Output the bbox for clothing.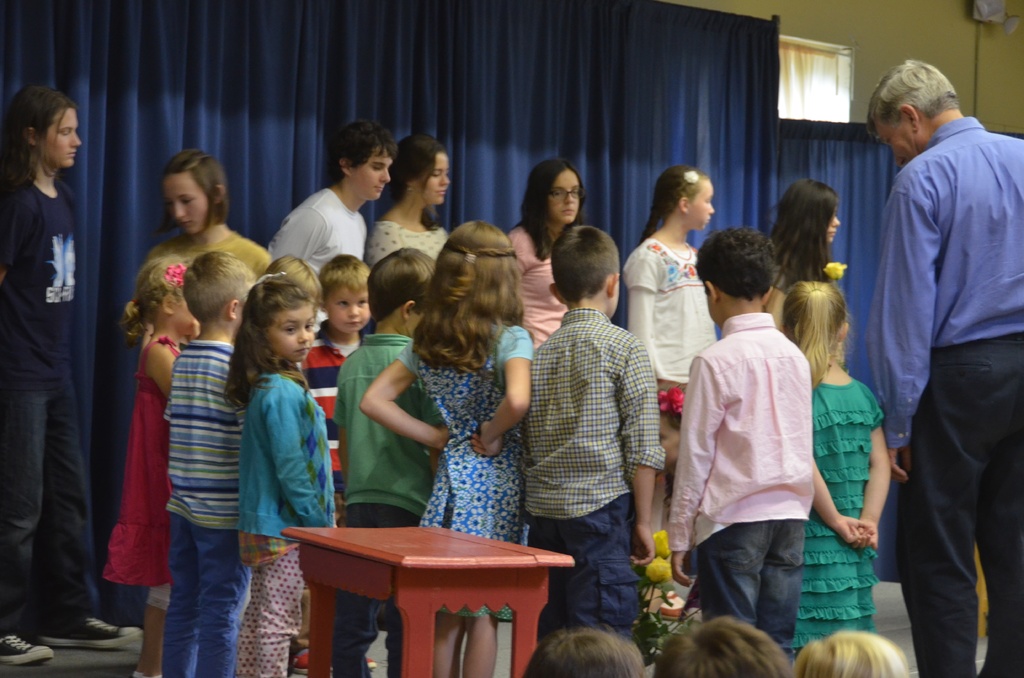
(x1=394, y1=315, x2=531, y2=627).
